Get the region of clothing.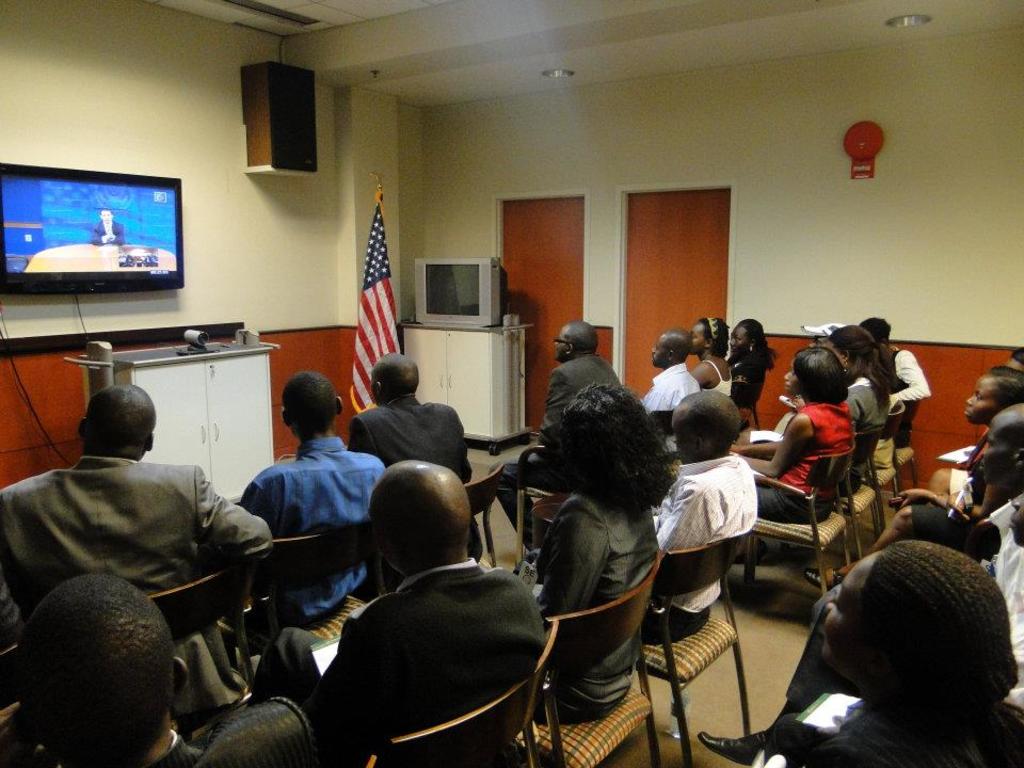
box=[704, 352, 737, 395].
